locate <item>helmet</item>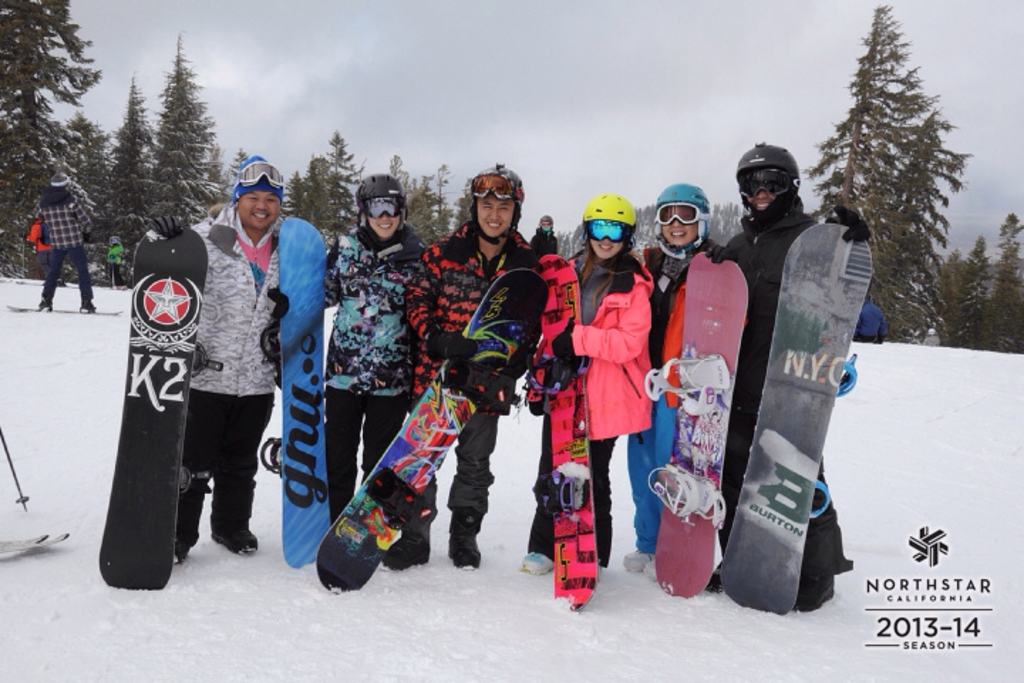
bbox=(745, 139, 818, 219)
